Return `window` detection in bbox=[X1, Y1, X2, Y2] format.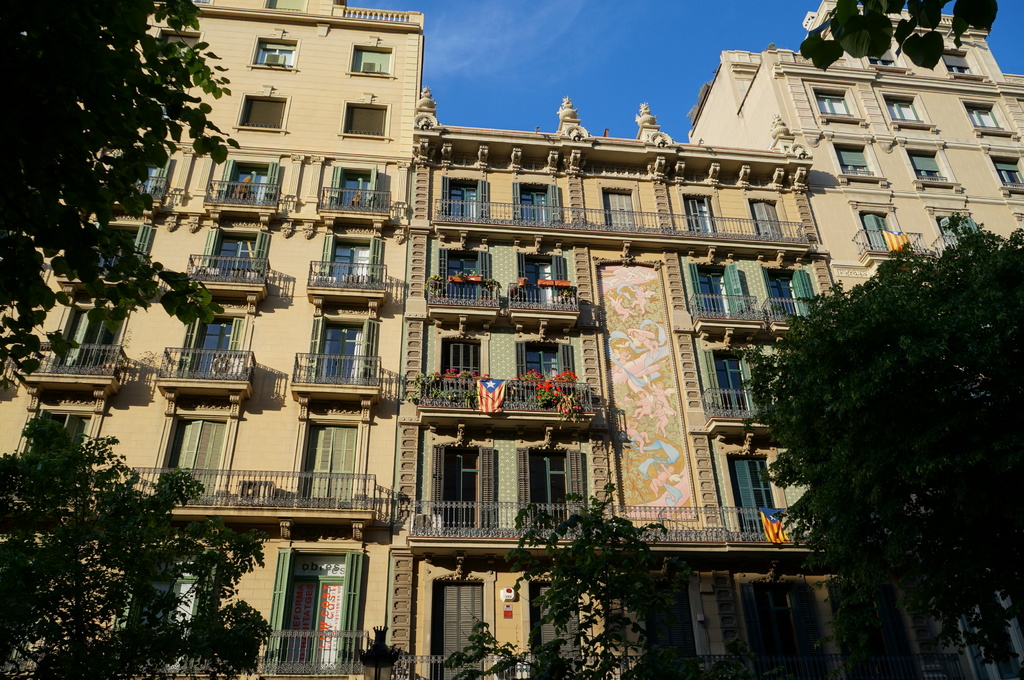
bbox=[245, 28, 301, 73].
